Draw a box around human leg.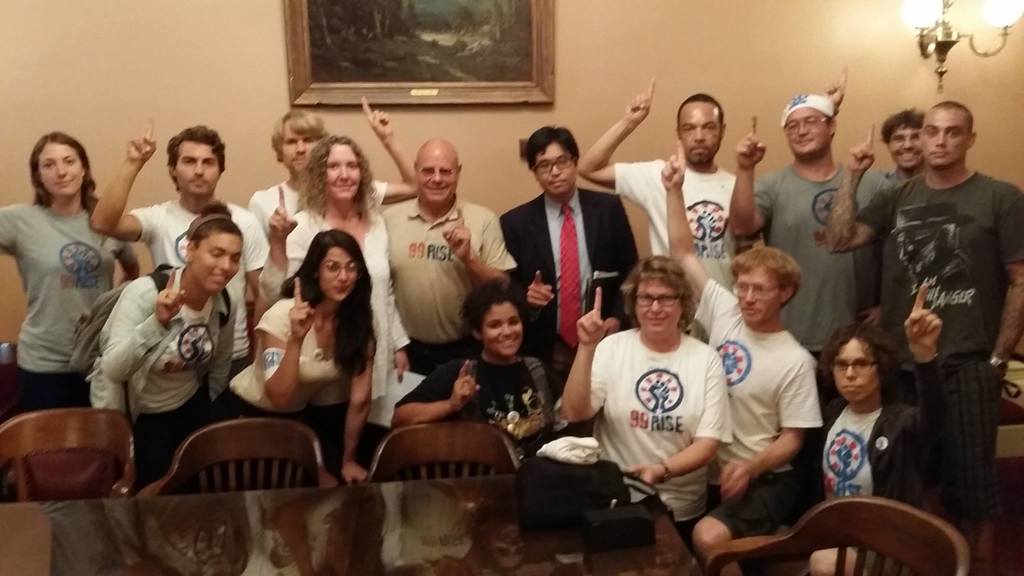
bbox=[942, 351, 1002, 533].
